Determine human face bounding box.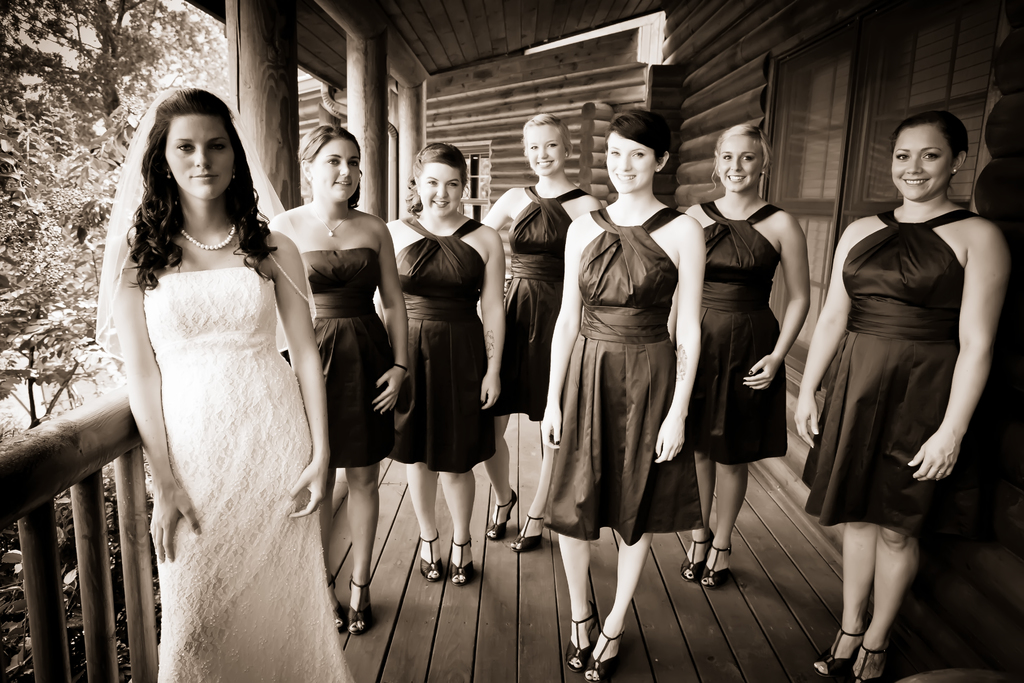
Determined: 419,160,464,219.
